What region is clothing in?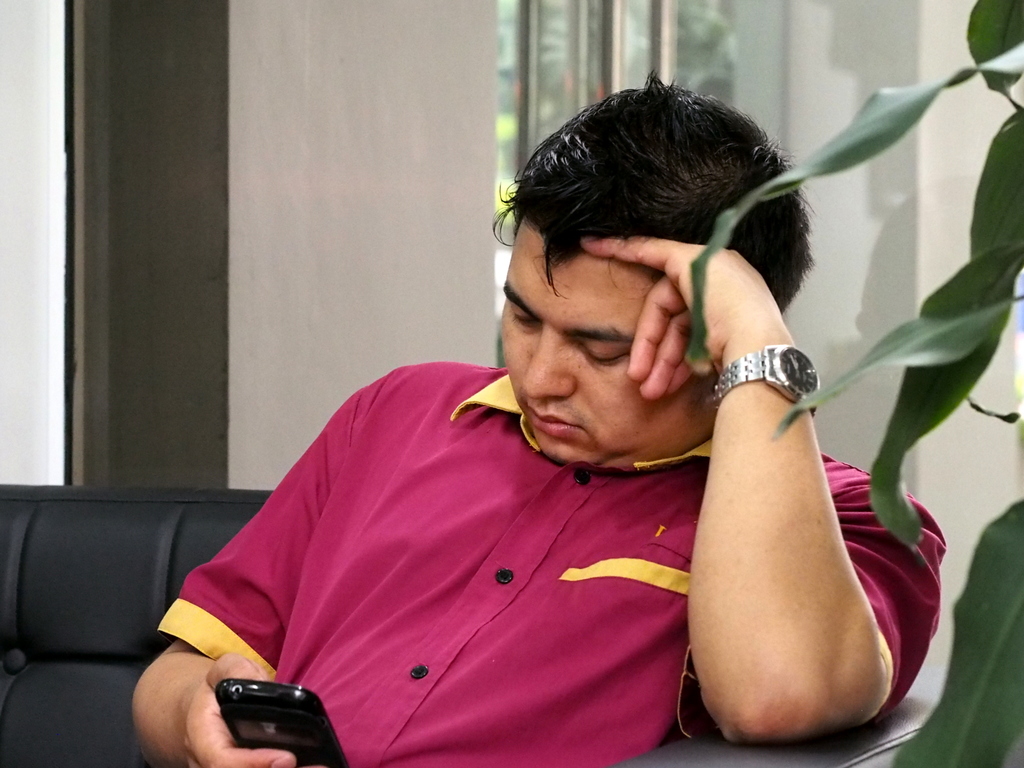
(left=157, top=355, right=949, bottom=767).
